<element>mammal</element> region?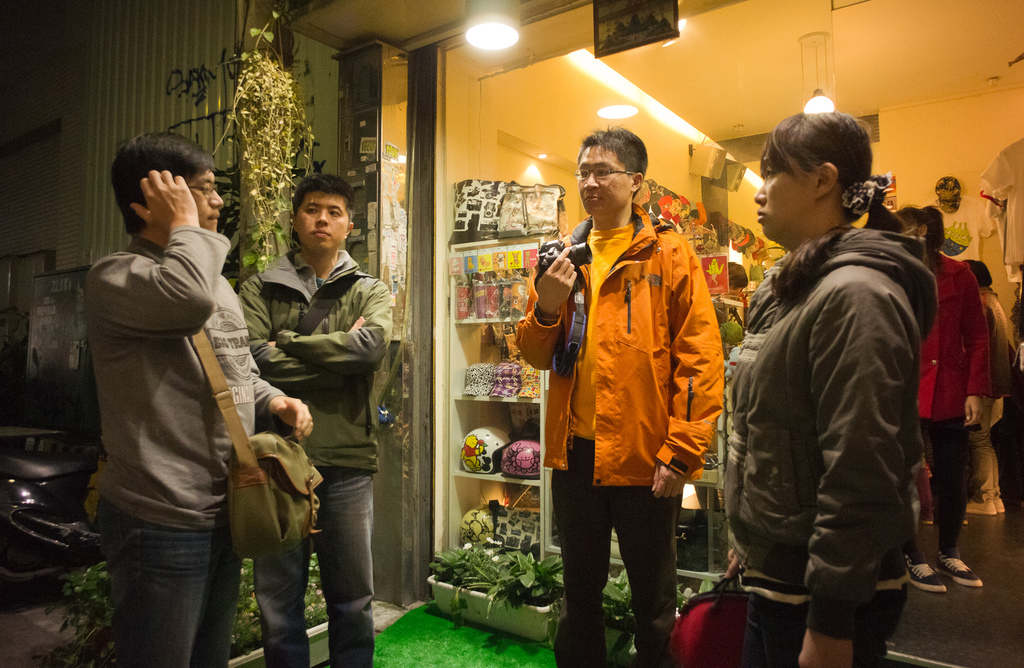
detection(517, 123, 722, 667)
